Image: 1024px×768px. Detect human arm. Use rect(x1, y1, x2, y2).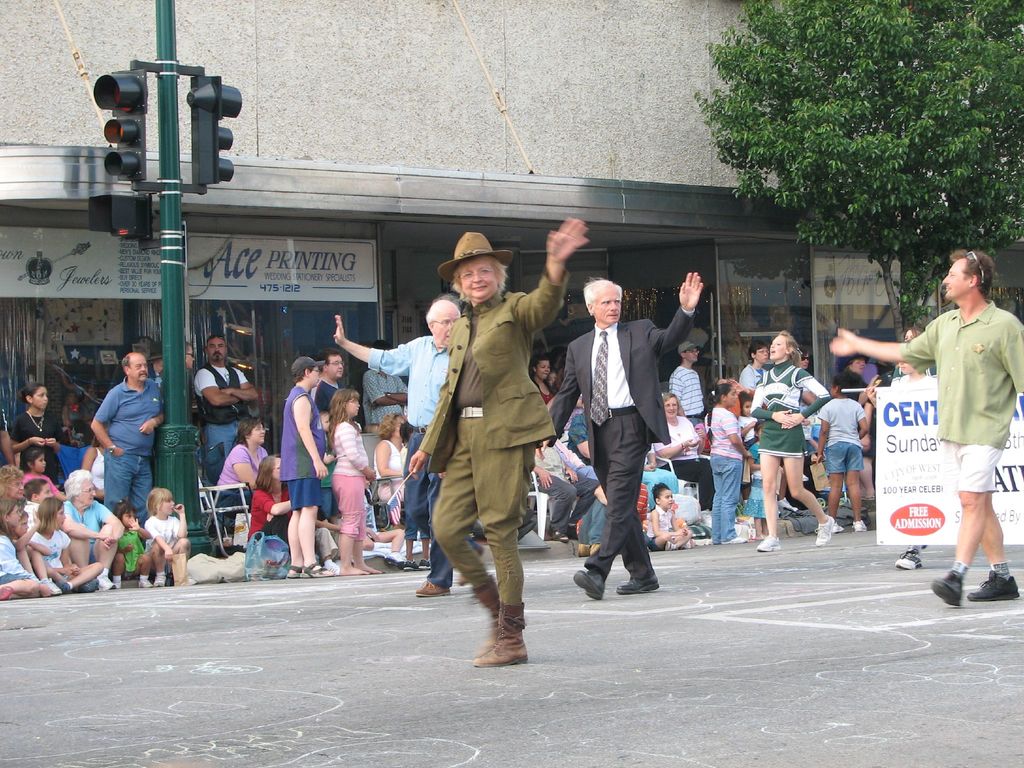
rect(541, 347, 584, 451).
